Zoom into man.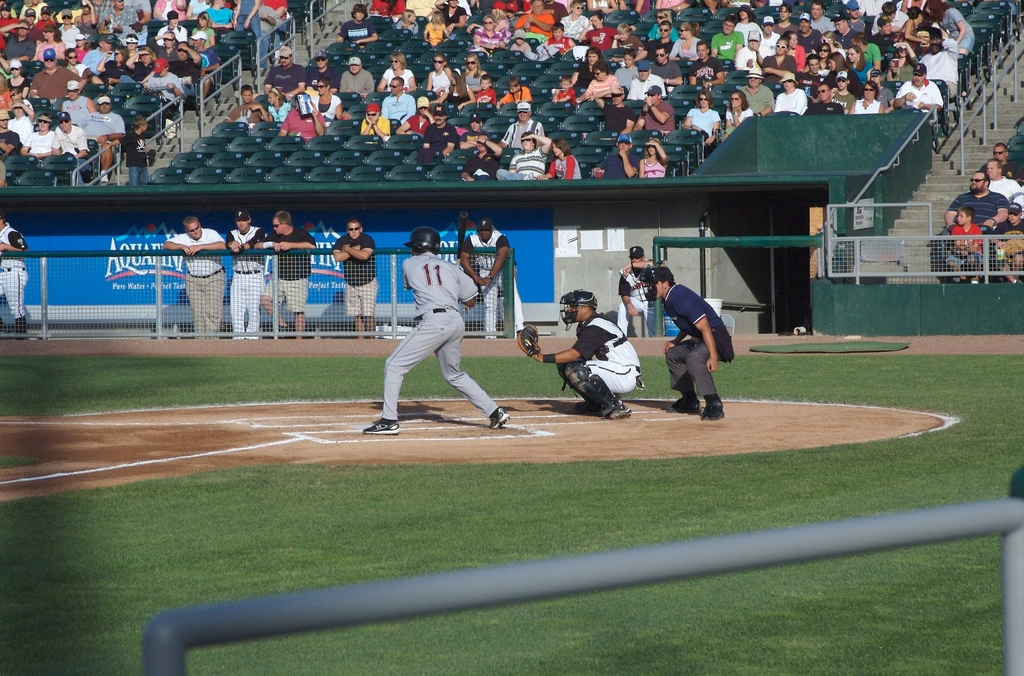
Zoom target: 261/206/312/351.
